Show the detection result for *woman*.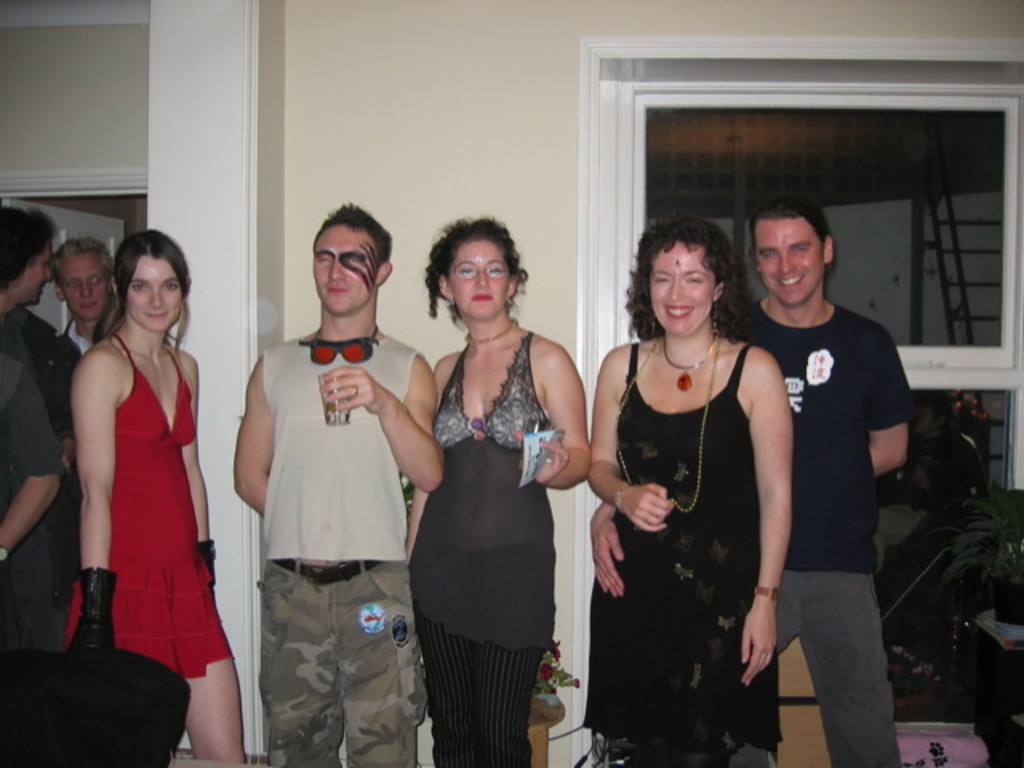
x1=0 y1=211 x2=86 y2=598.
